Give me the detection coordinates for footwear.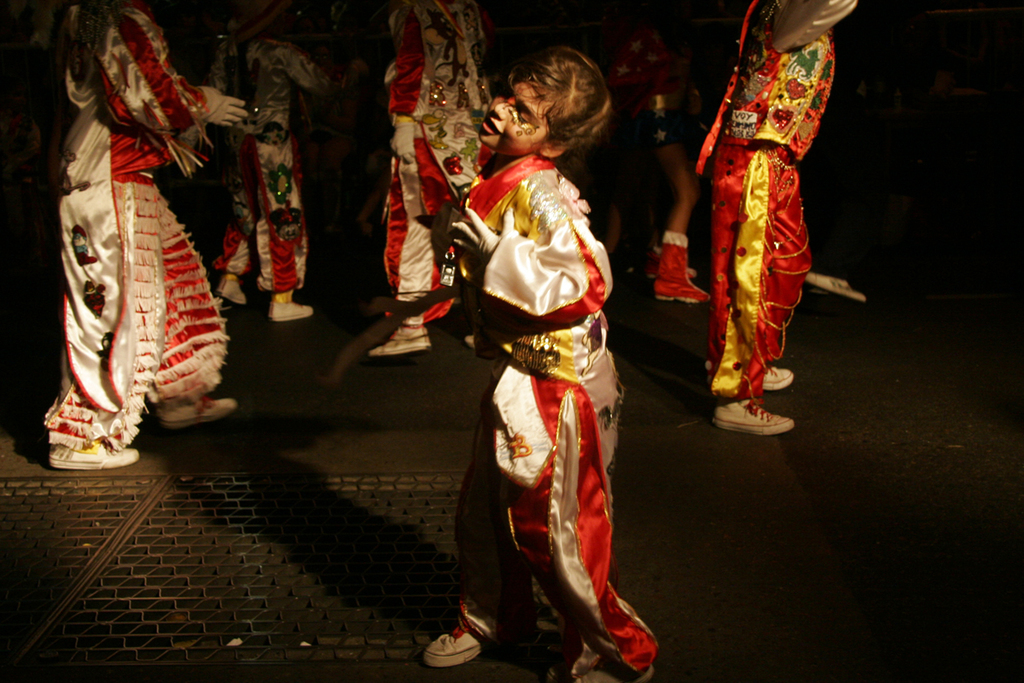
select_region(761, 366, 800, 393).
